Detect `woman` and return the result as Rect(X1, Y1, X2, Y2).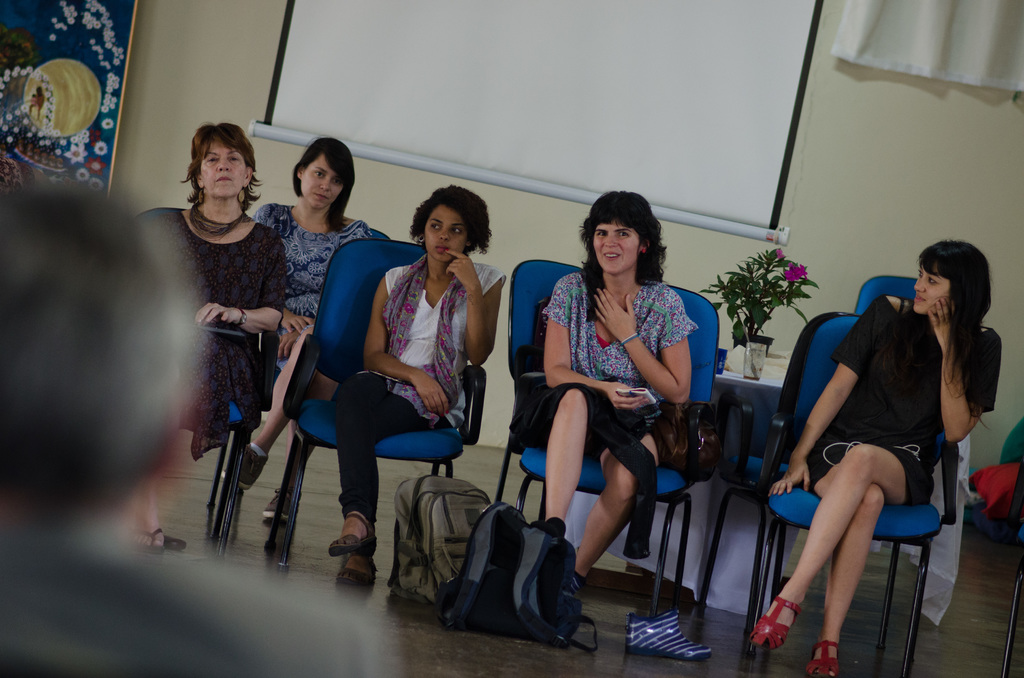
Rect(147, 117, 293, 556).
